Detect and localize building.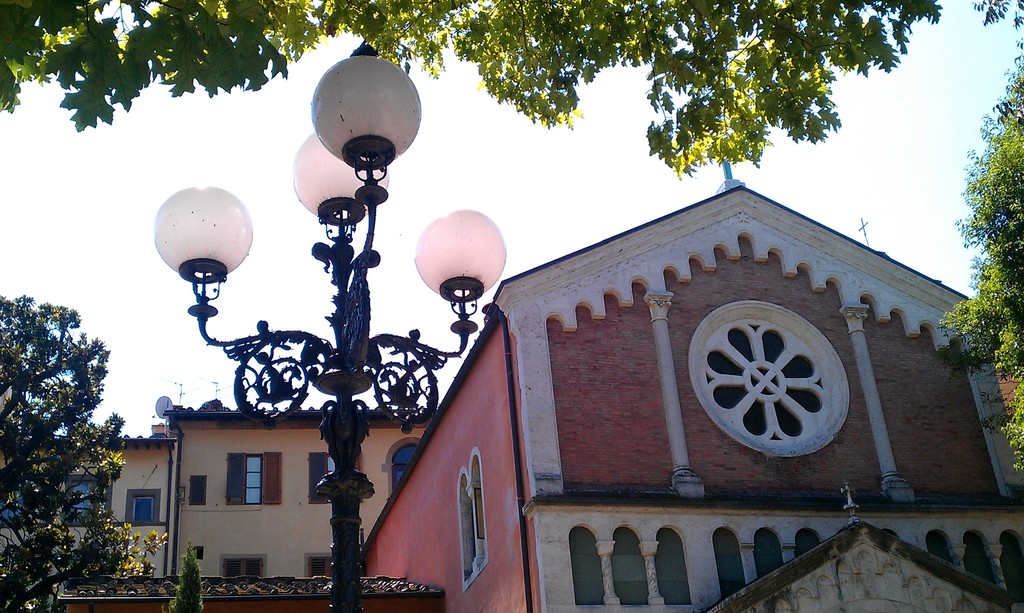
Localized at l=164, t=394, r=436, b=574.
